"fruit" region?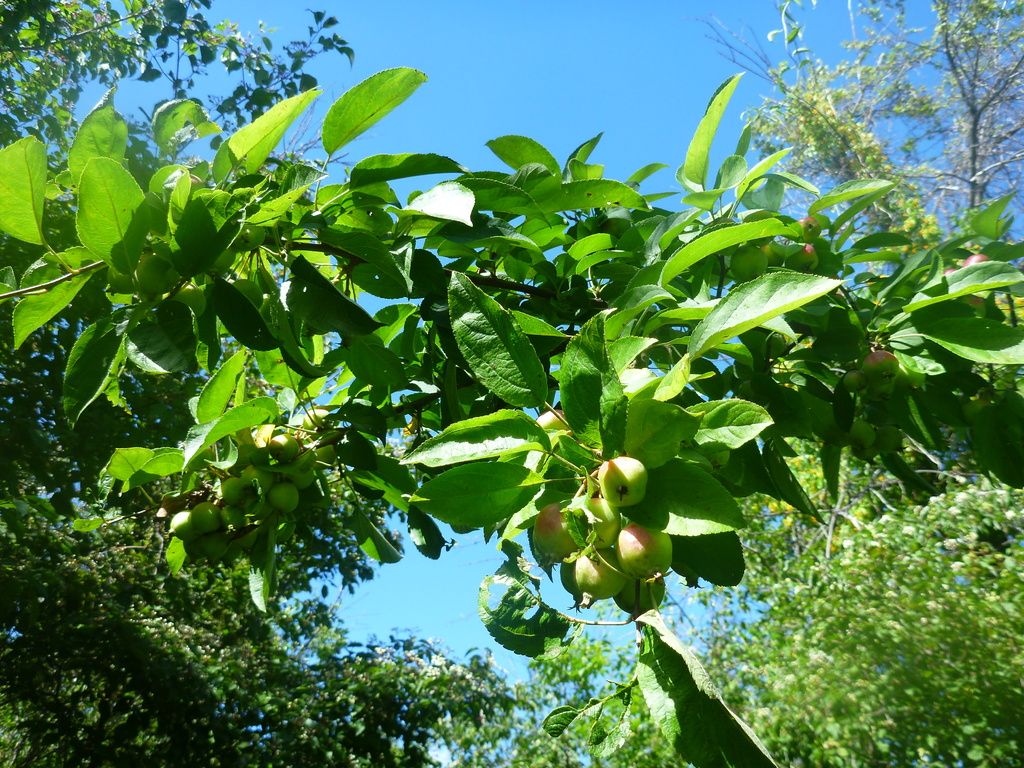
l=943, t=262, r=963, b=278
